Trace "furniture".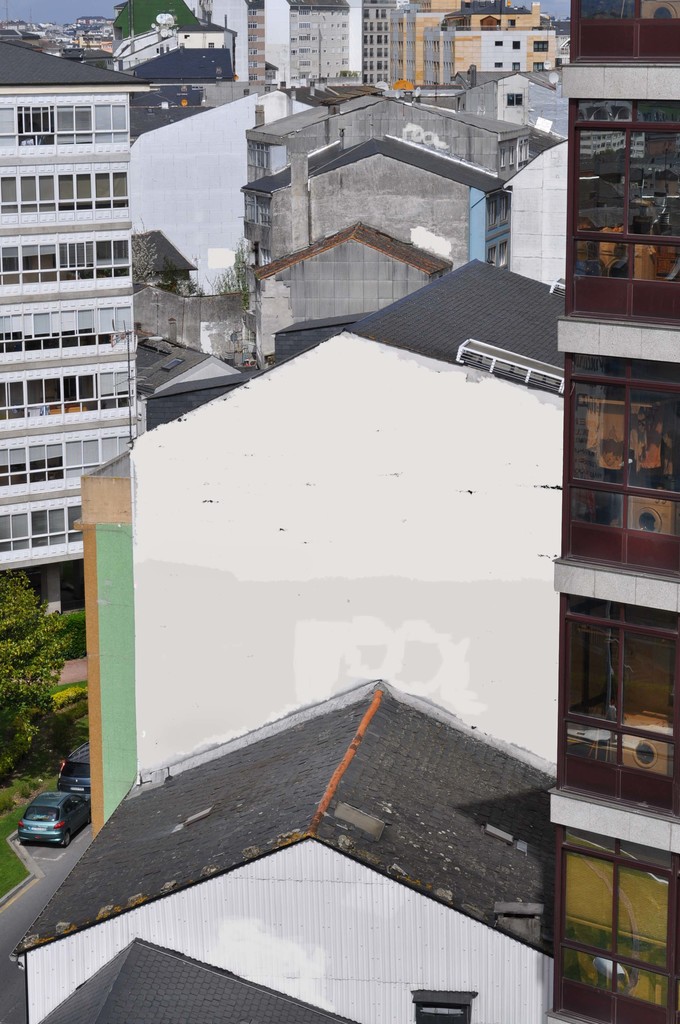
Traced to region(594, 960, 637, 989).
